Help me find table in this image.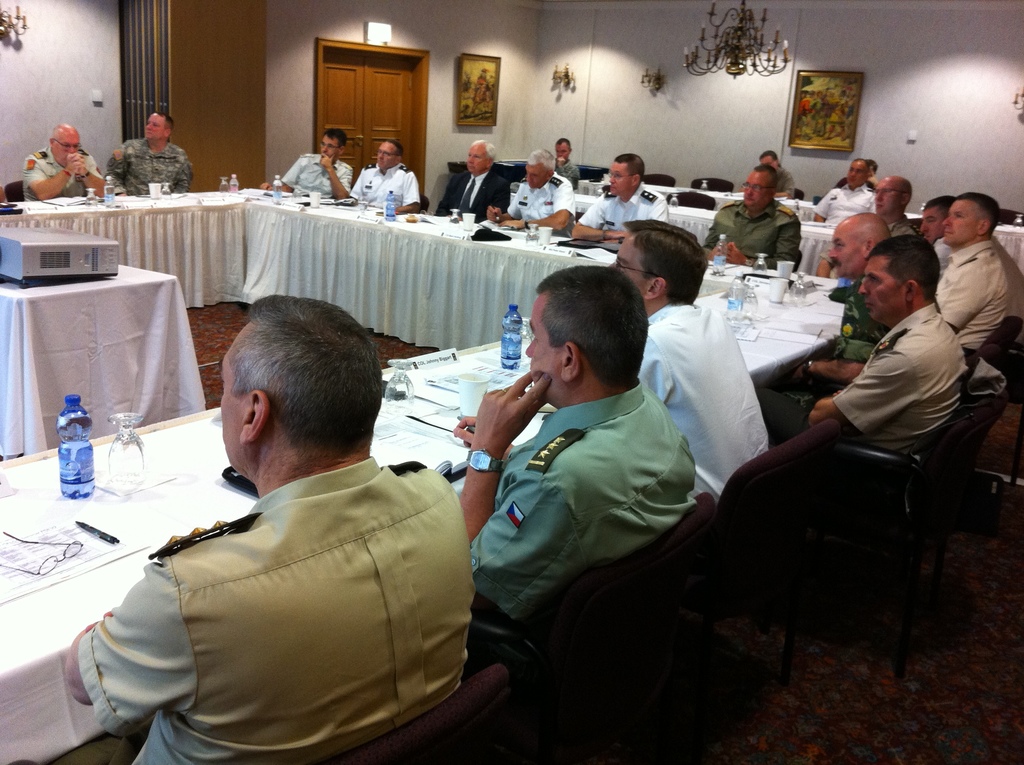
Found it: 569:175:1023:318.
